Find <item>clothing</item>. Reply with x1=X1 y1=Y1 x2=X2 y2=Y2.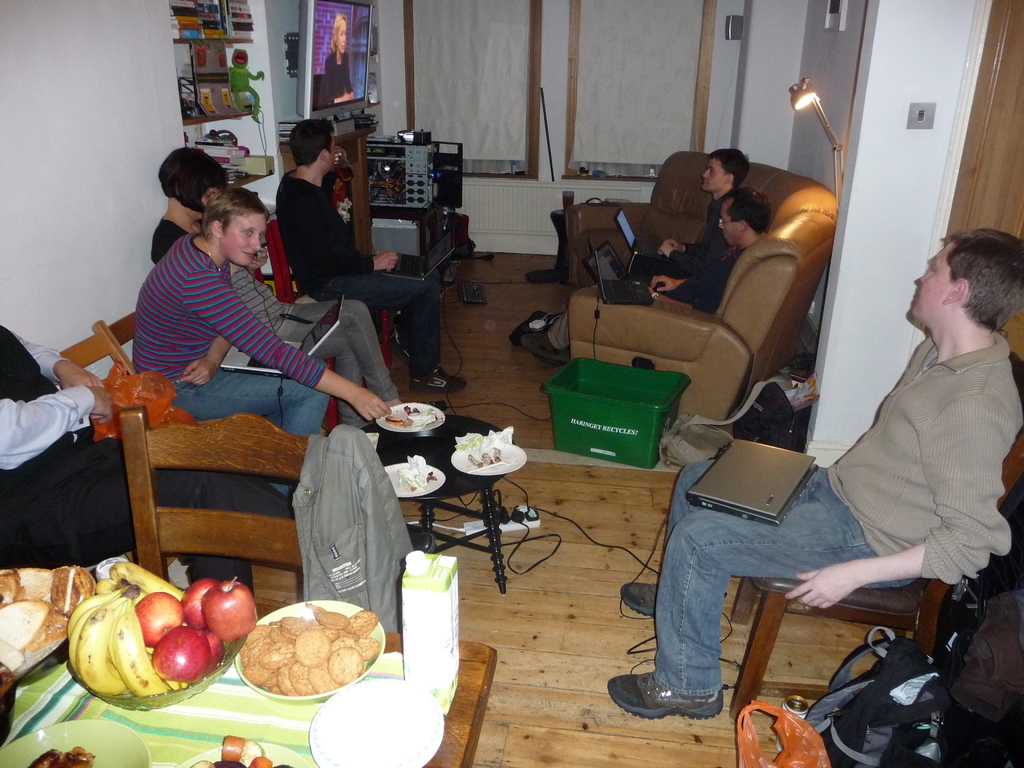
x1=230 y1=266 x2=403 y2=427.
